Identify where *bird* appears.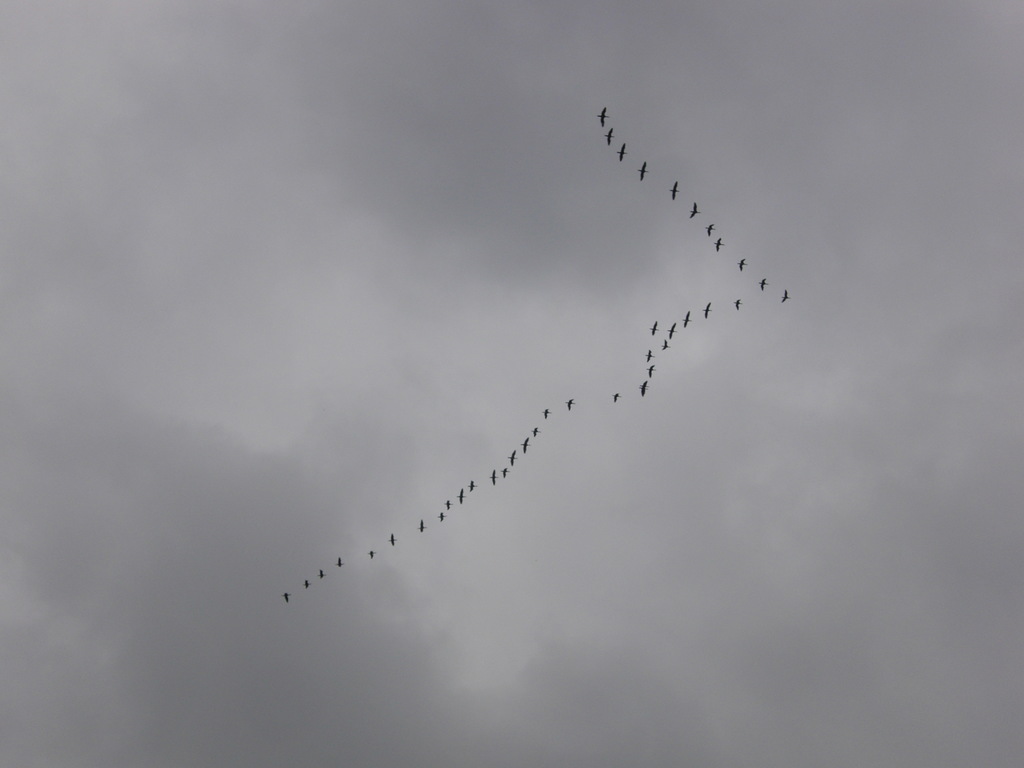
Appears at Rect(519, 435, 531, 454).
